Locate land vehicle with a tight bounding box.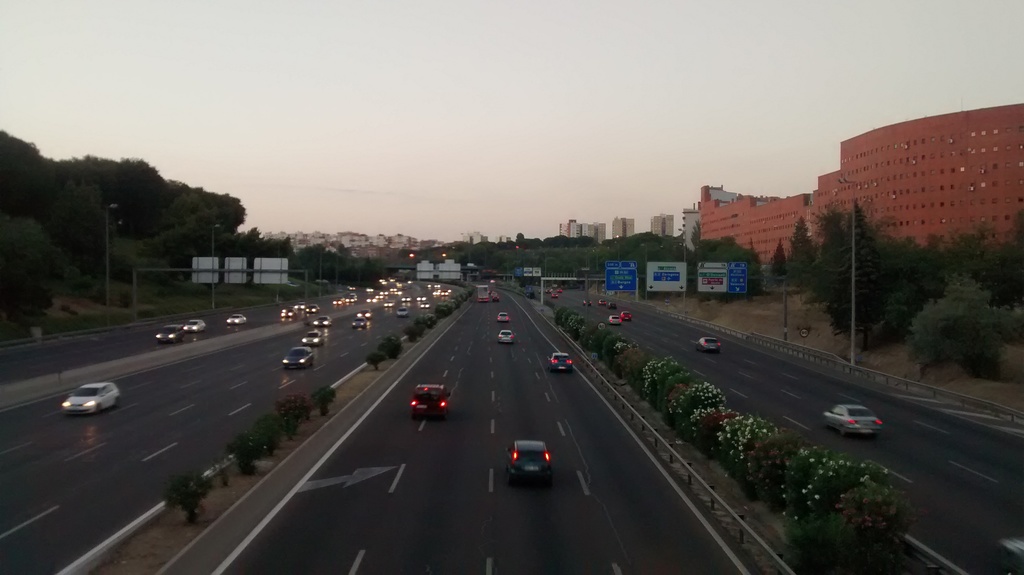
l=620, t=311, r=632, b=320.
